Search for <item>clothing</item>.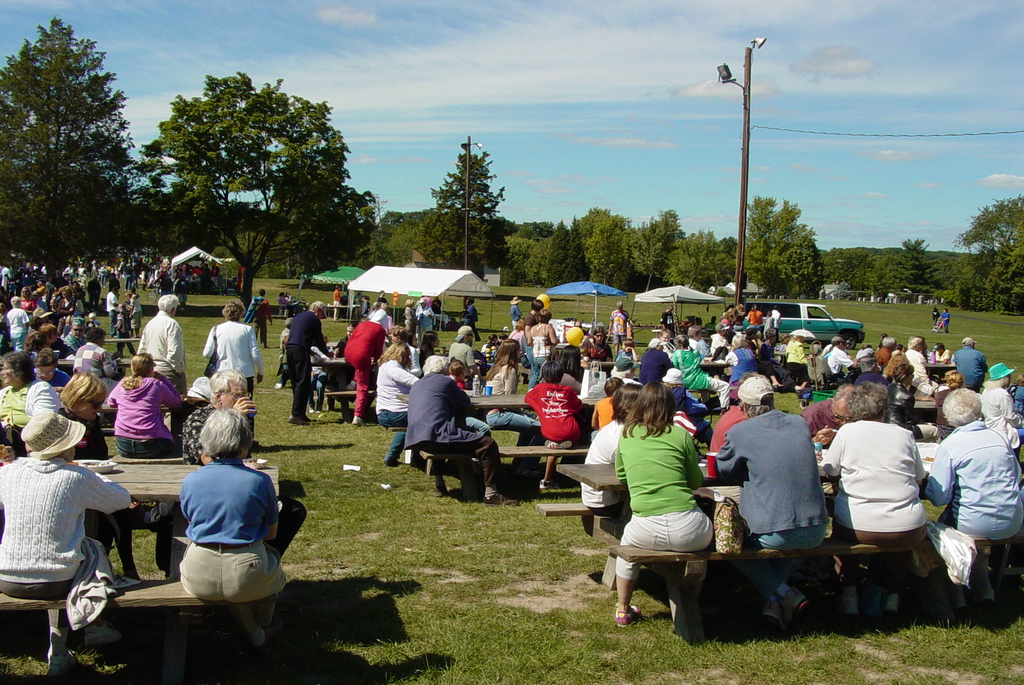
Found at 113,309,137,356.
